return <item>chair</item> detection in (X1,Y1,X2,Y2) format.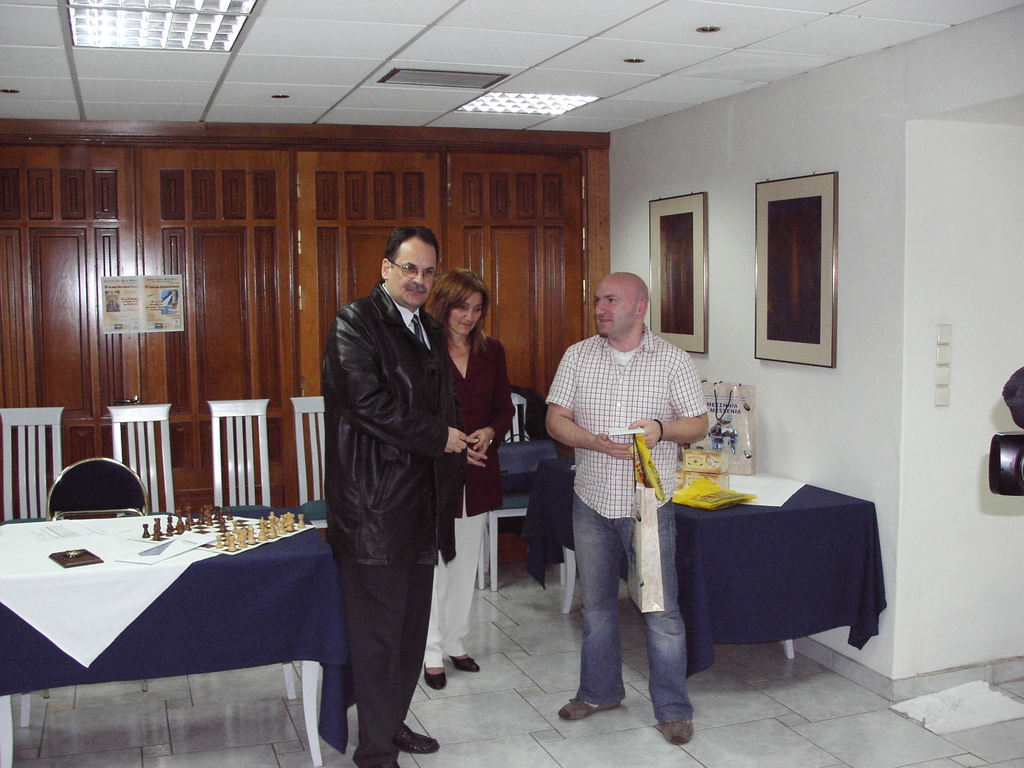
(479,386,570,594).
